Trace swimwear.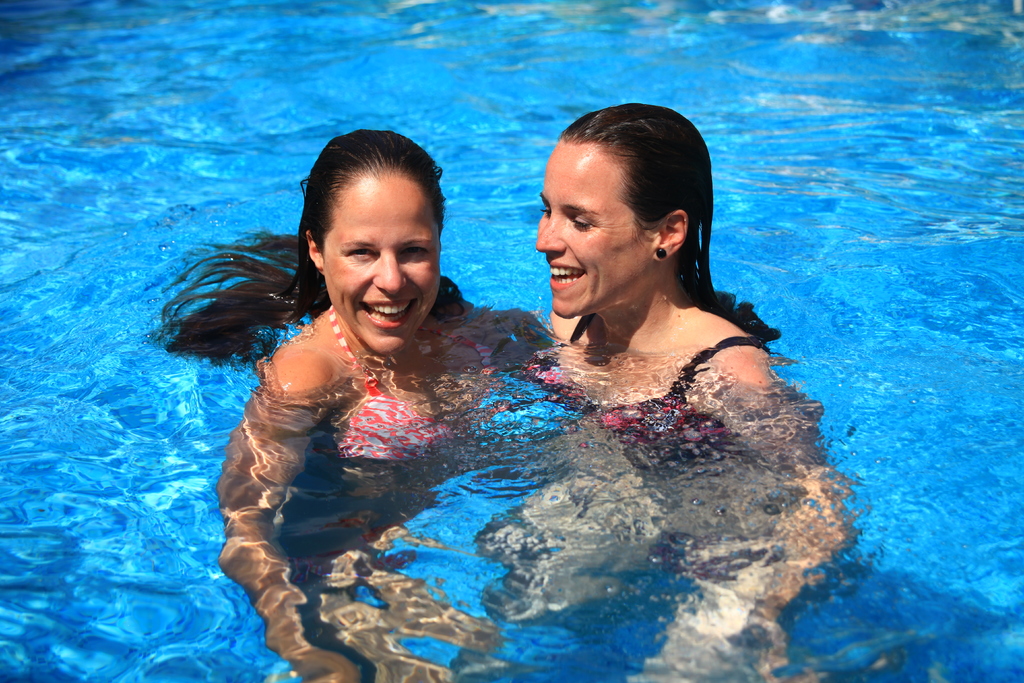
Traced to bbox=(529, 314, 780, 468).
